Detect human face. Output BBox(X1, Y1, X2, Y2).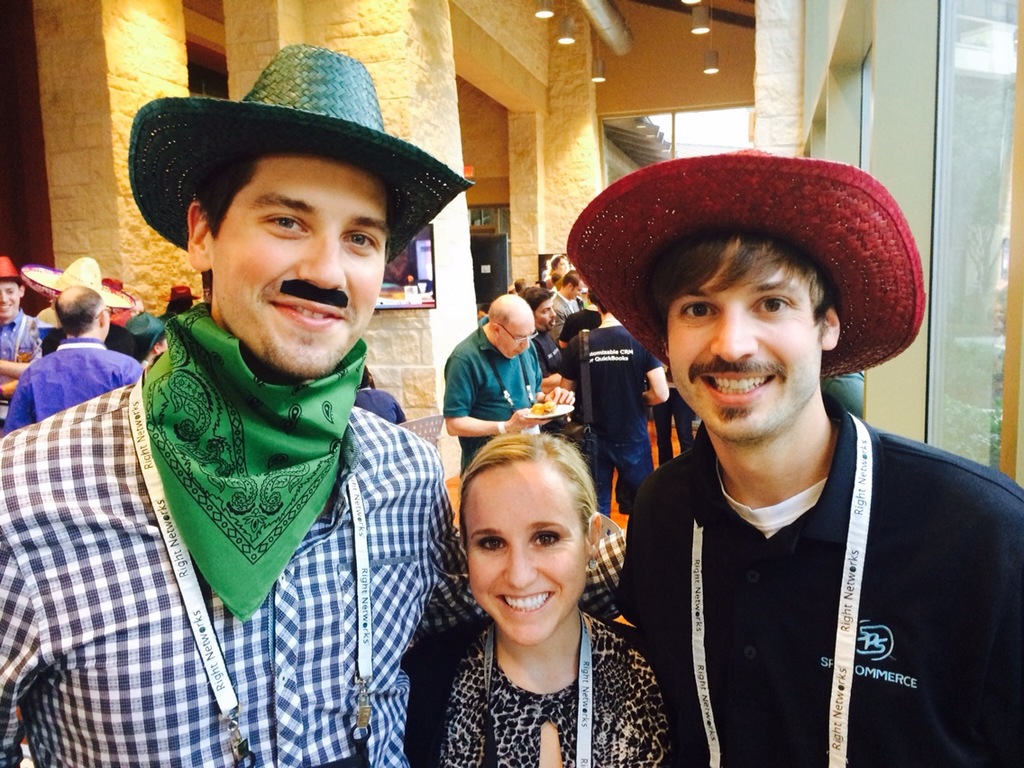
BBox(672, 240, 818, 440).
